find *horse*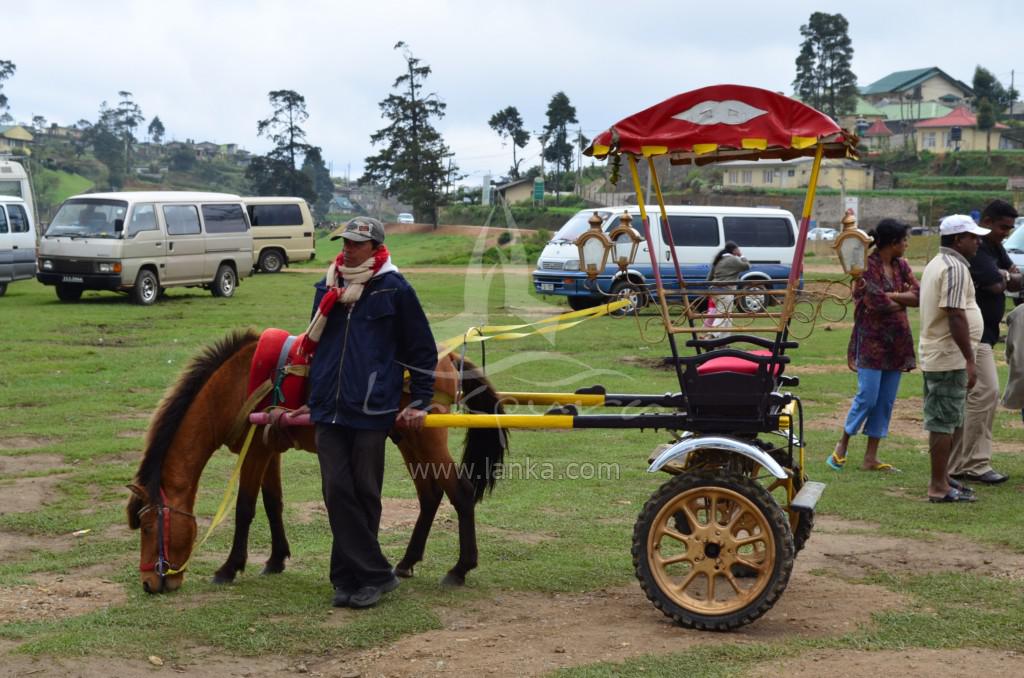
{"x1": 123, "y1": 322, "x2": 511, "y2": 593}
